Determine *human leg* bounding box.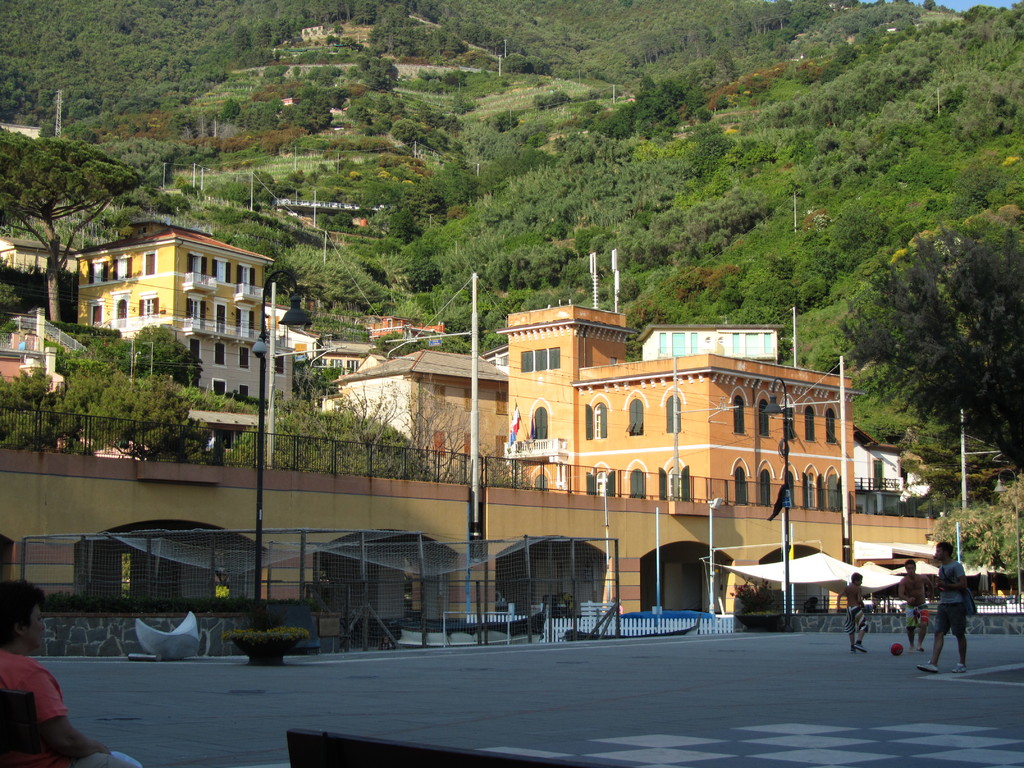
Determined: crop(916, 602, 930, 651).
